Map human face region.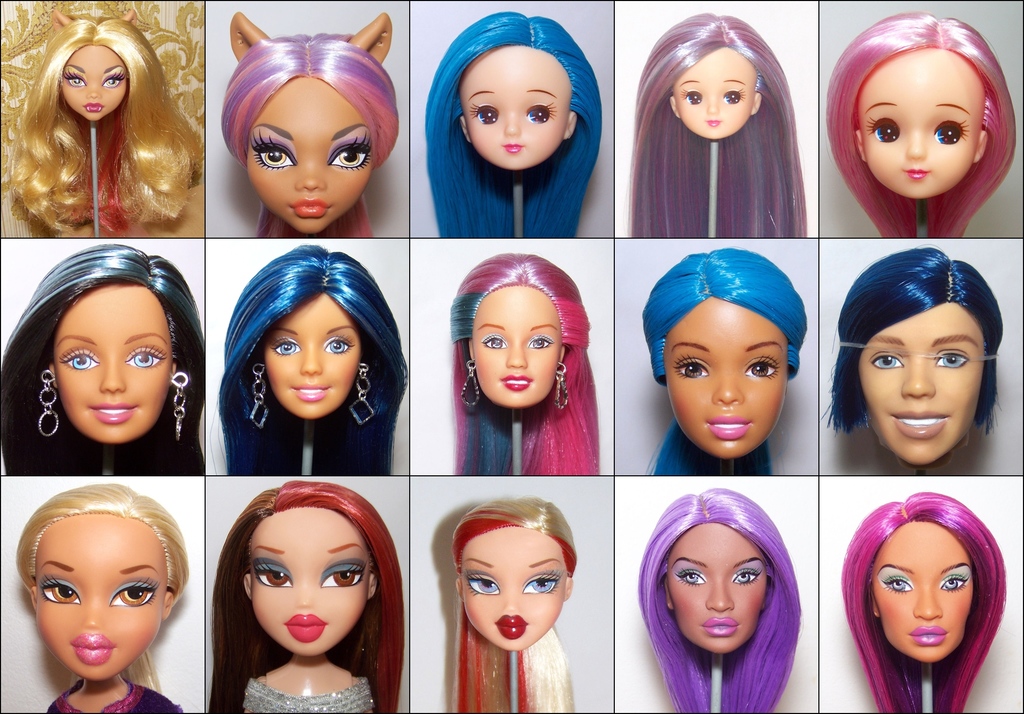
Mapped to [249,507,376,659].
